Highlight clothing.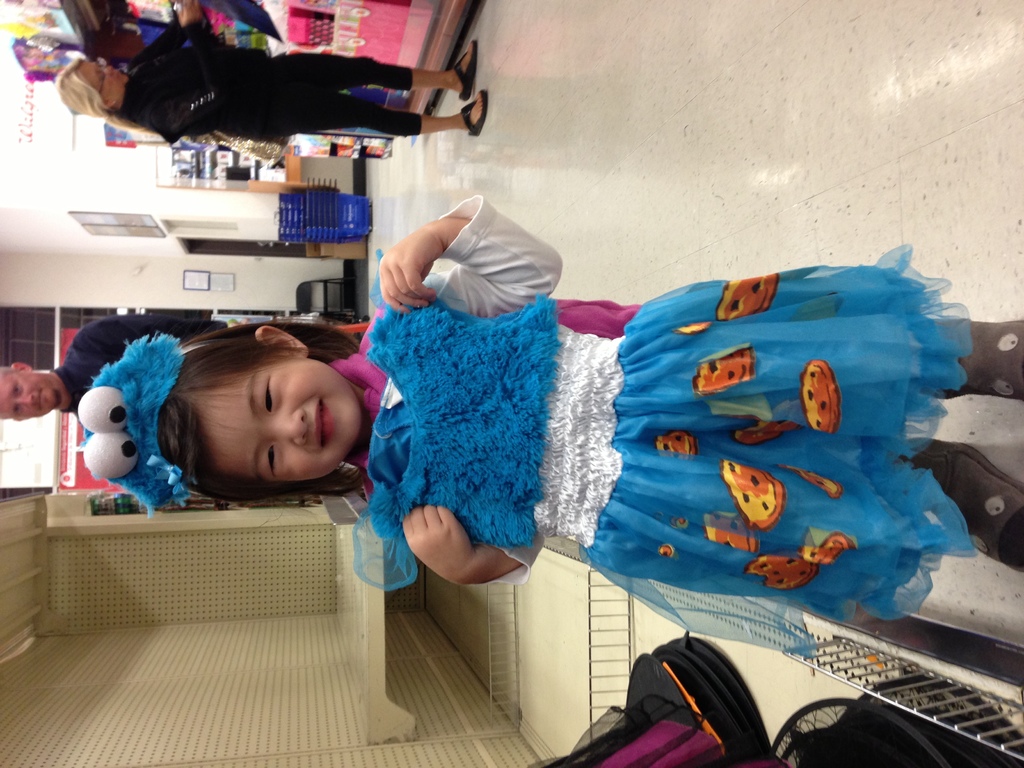
Highlighted region: <box>55,307,225,413</box>.
